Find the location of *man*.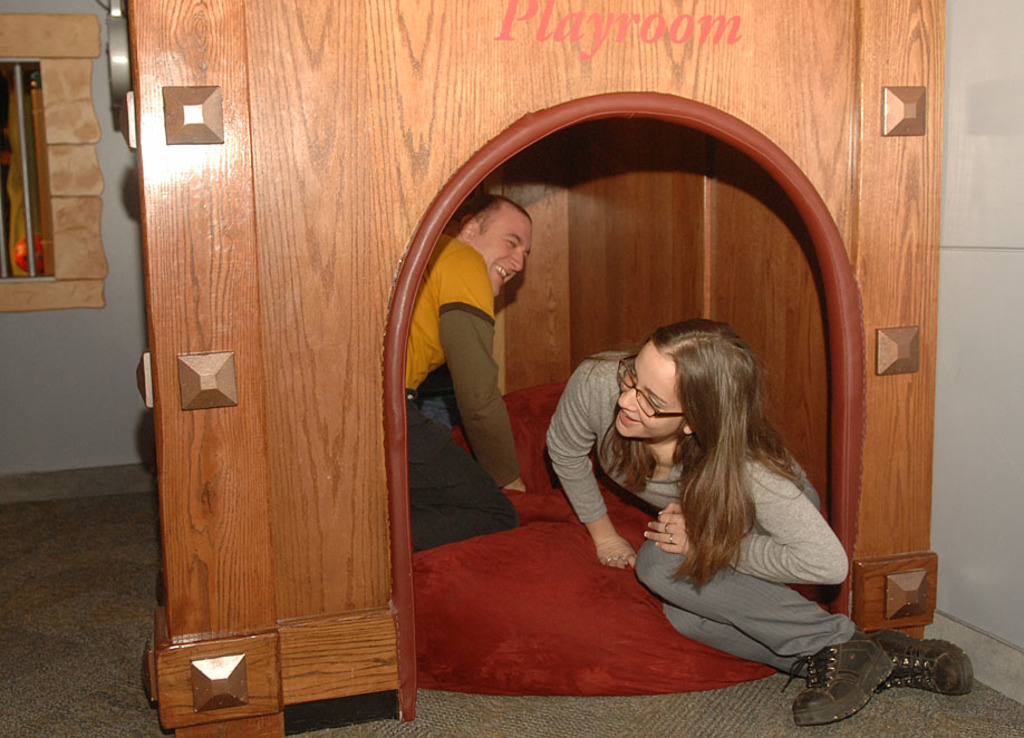
Location: {"left": 389, "top": 182, "right": 556, "bottom": 567}.
